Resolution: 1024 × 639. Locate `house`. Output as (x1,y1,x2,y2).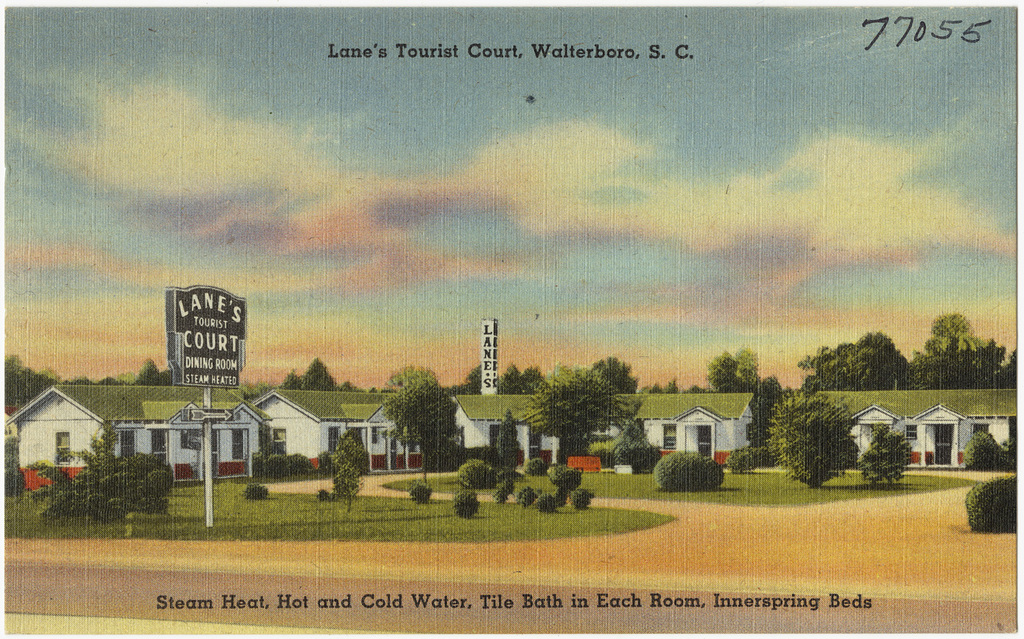
(366,393,561,459).
